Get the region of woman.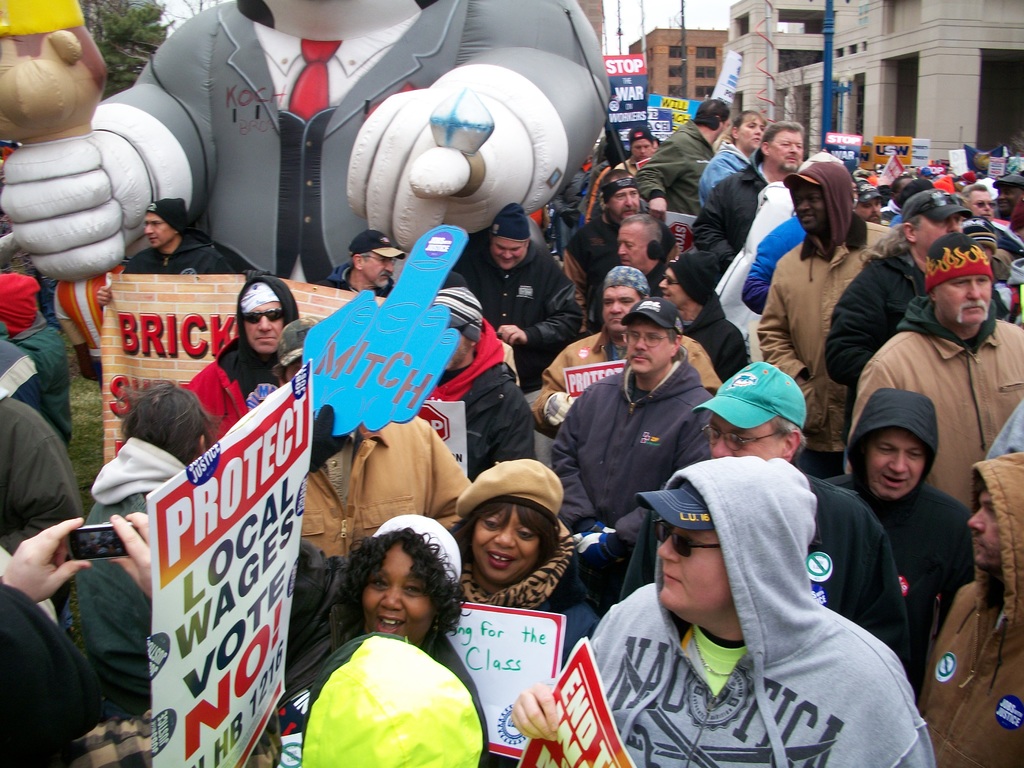
bbox(445, 452, 602, 767).
